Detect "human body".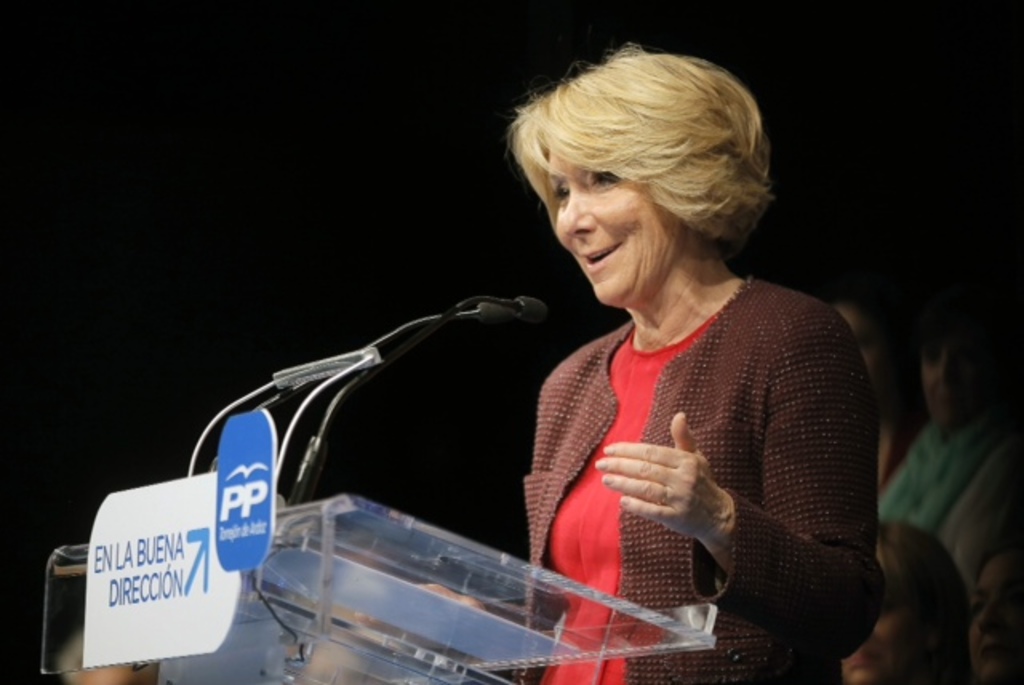
Detected at x1=826 y1=512 x2=968 y2=683.
